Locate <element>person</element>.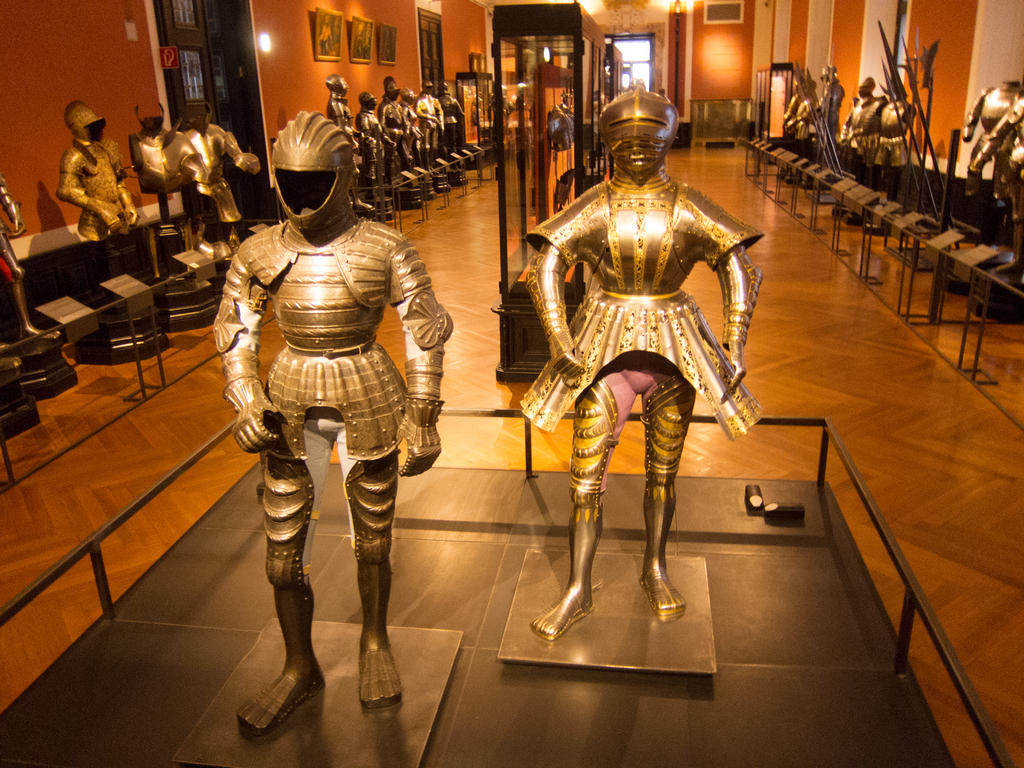
Bounding box: <box>810,64,842,186</box>.
